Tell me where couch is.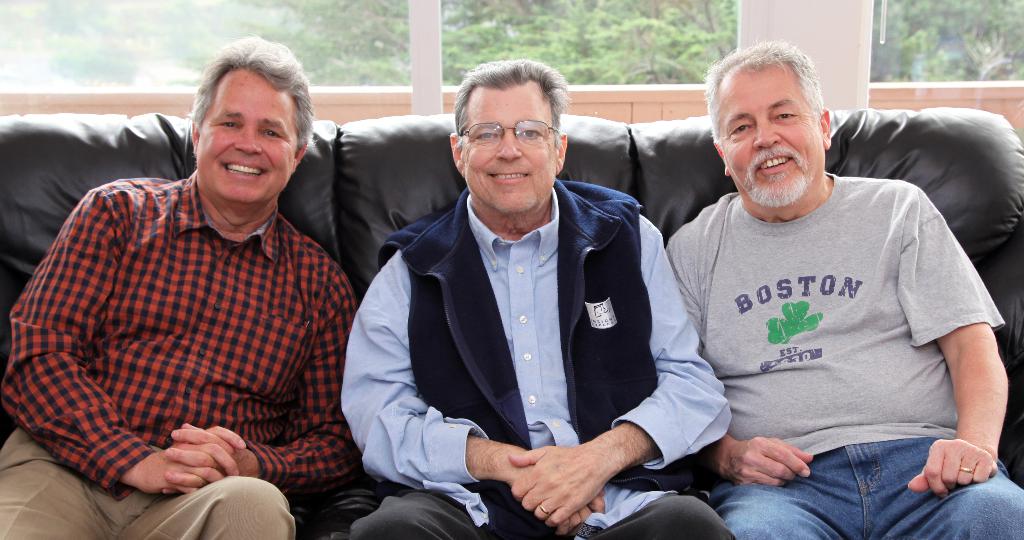
couch is at (54, 110, 844, 527).
